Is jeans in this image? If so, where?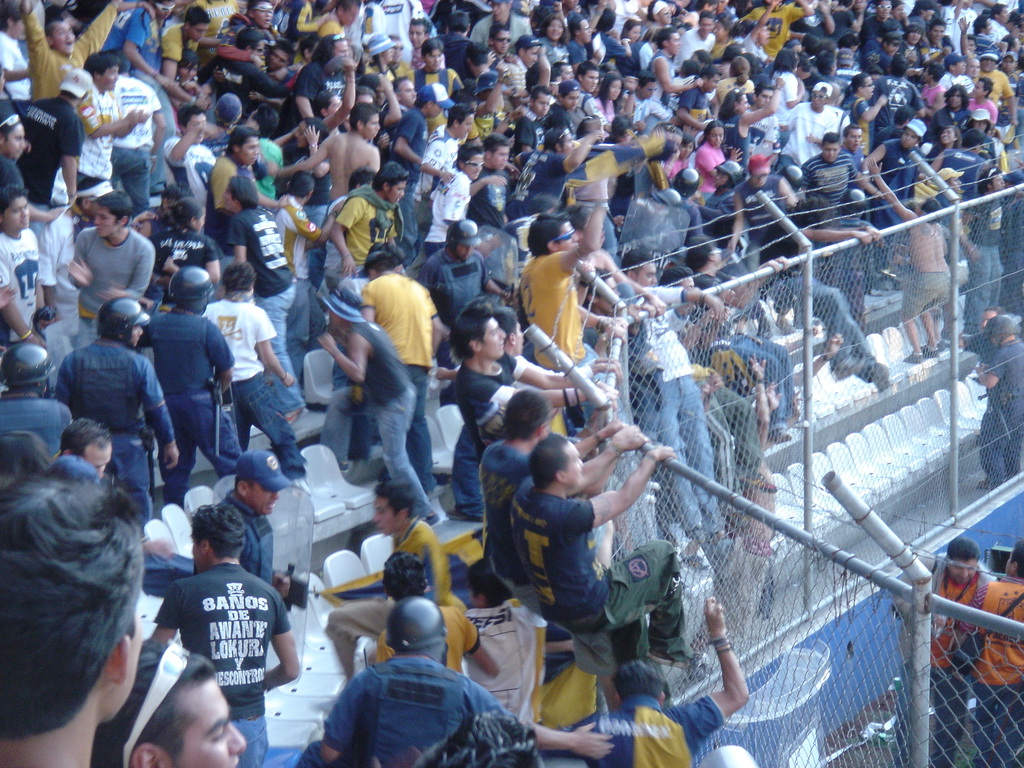
Yes, at box=[730, 331, 809, 432].
